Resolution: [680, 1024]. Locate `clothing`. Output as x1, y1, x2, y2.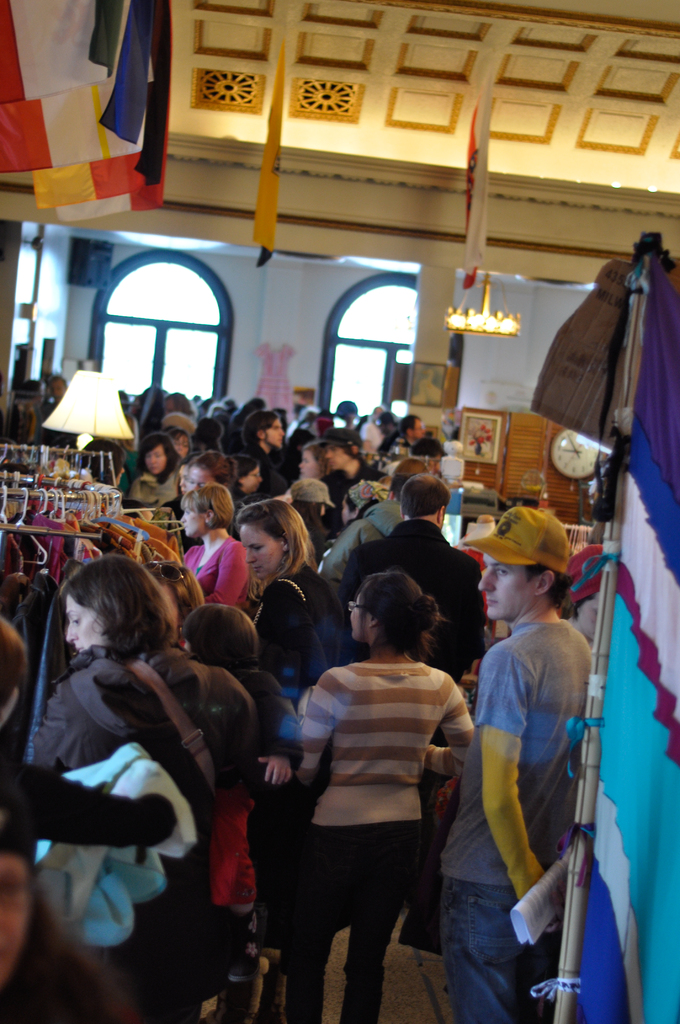
341, 509, 487, 665.
